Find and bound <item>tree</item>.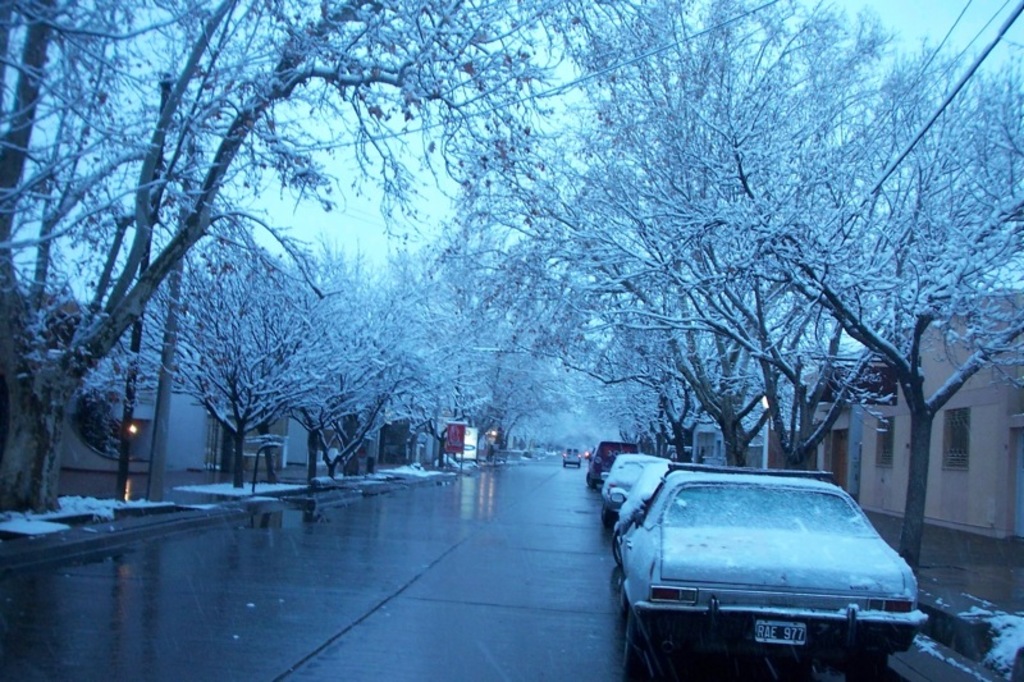
Bound: bbox=[123, 180, 407, 505].
